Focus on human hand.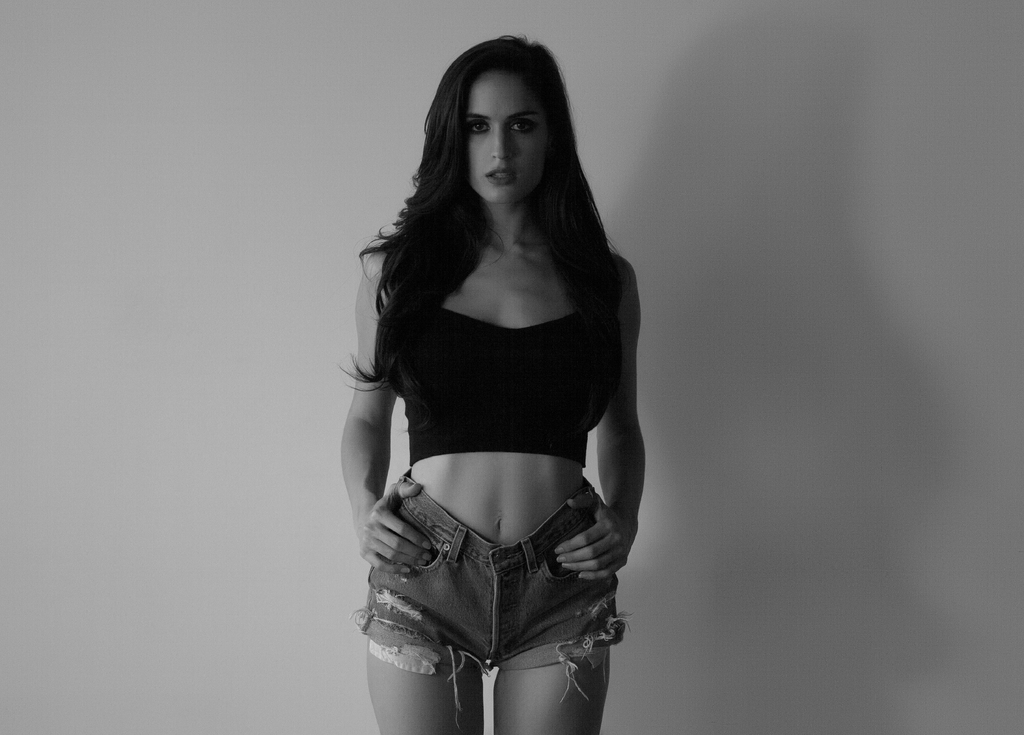
Focused at x1=552, y1=491, x2=641, y2=583.
